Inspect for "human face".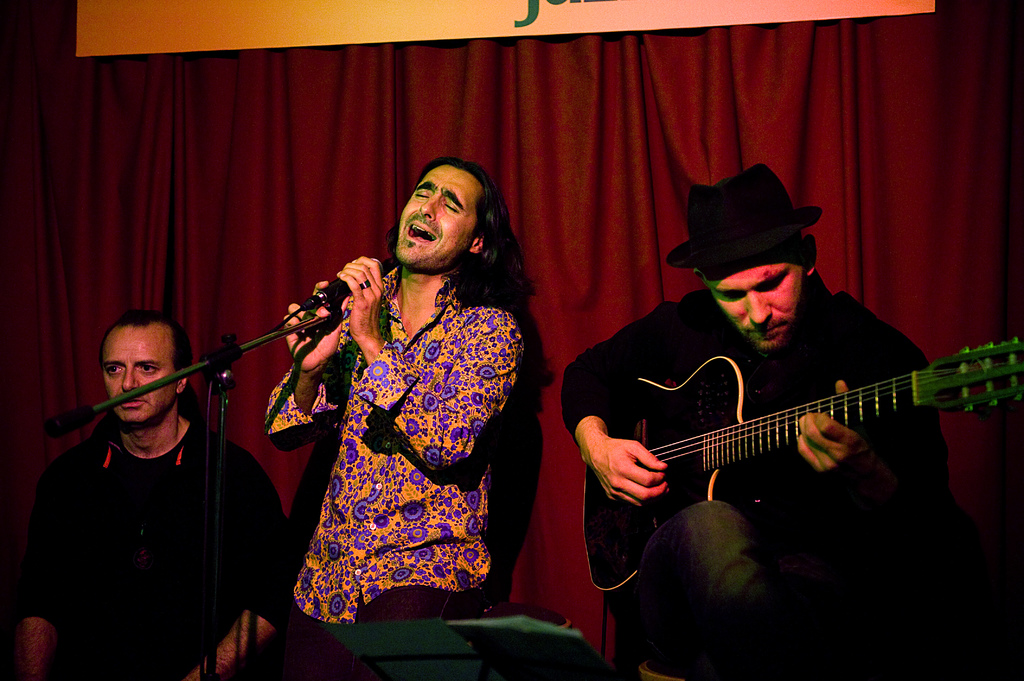
Inspection: crop(701, 244, 811, 357).
